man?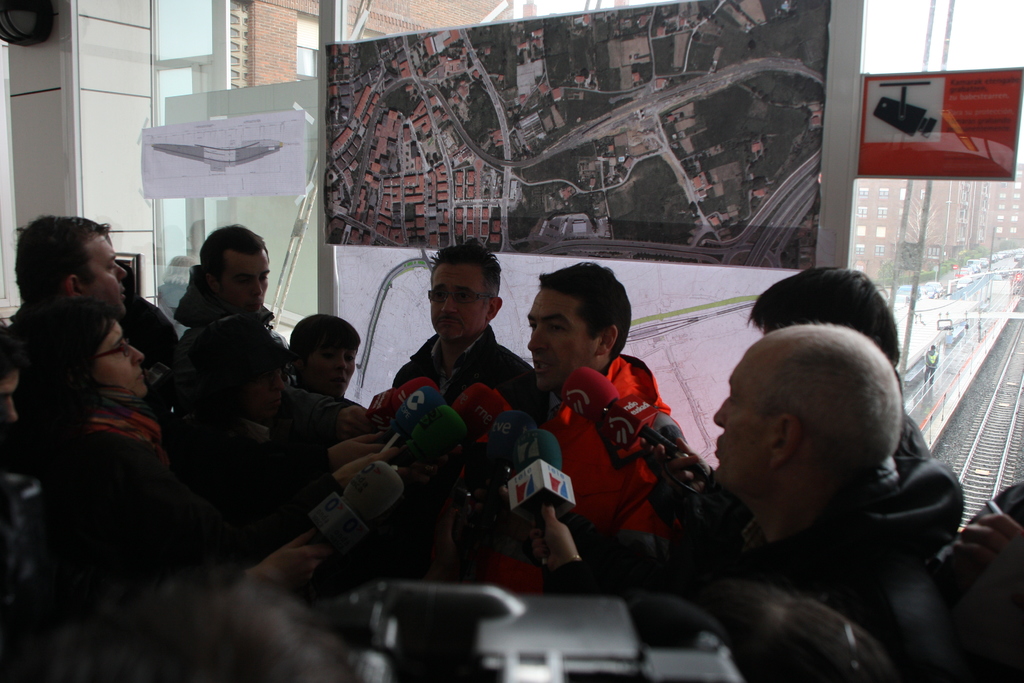
BBox(175, 226, 299, 388)
